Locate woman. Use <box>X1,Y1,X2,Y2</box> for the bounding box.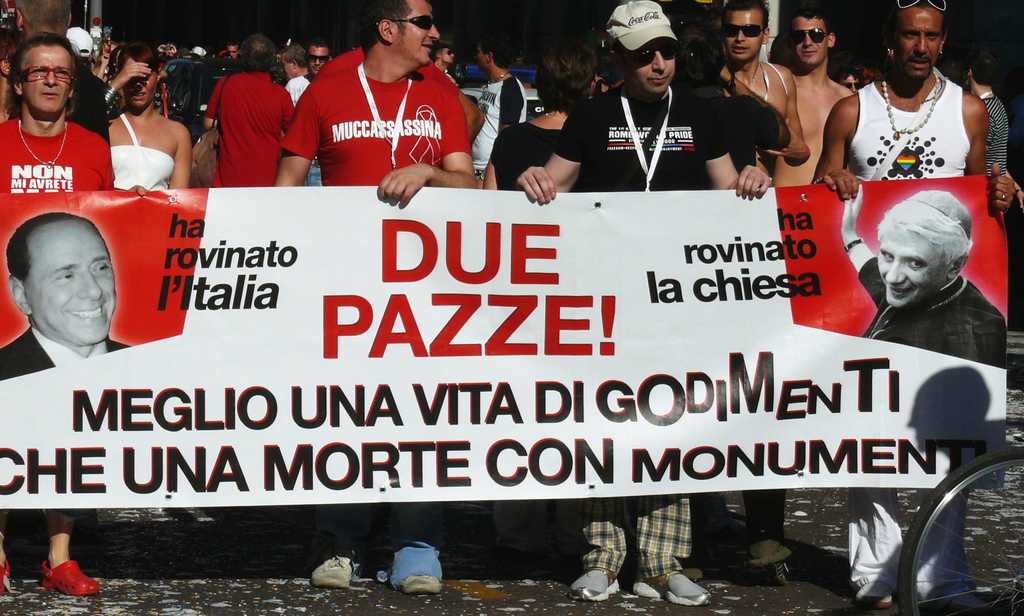
<box>88,55,185,192</box>.
